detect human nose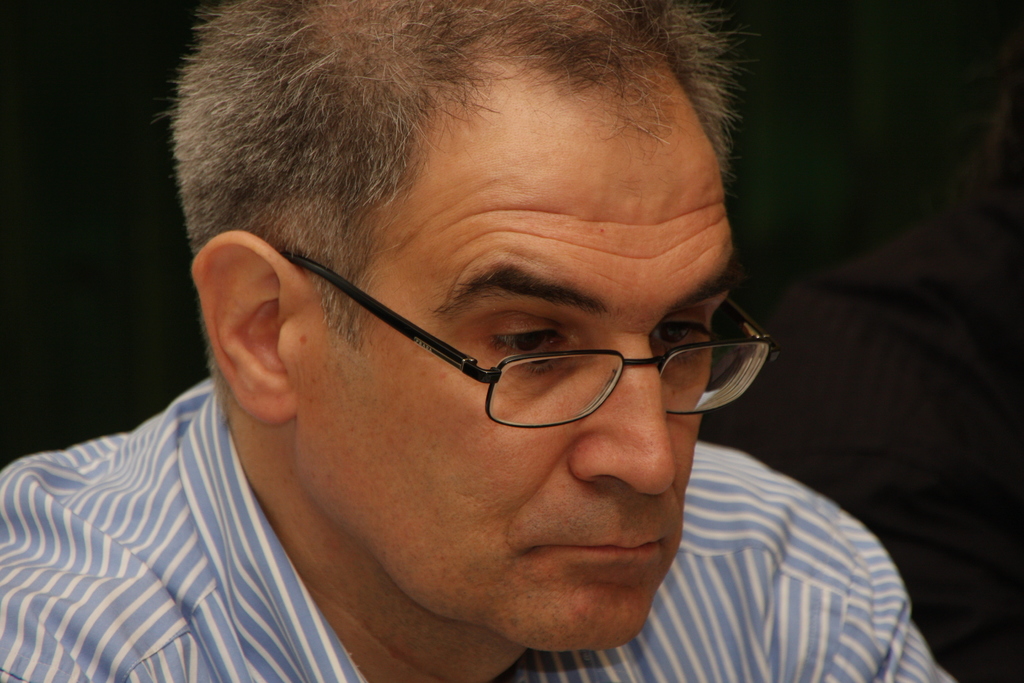
563/353/670/500
